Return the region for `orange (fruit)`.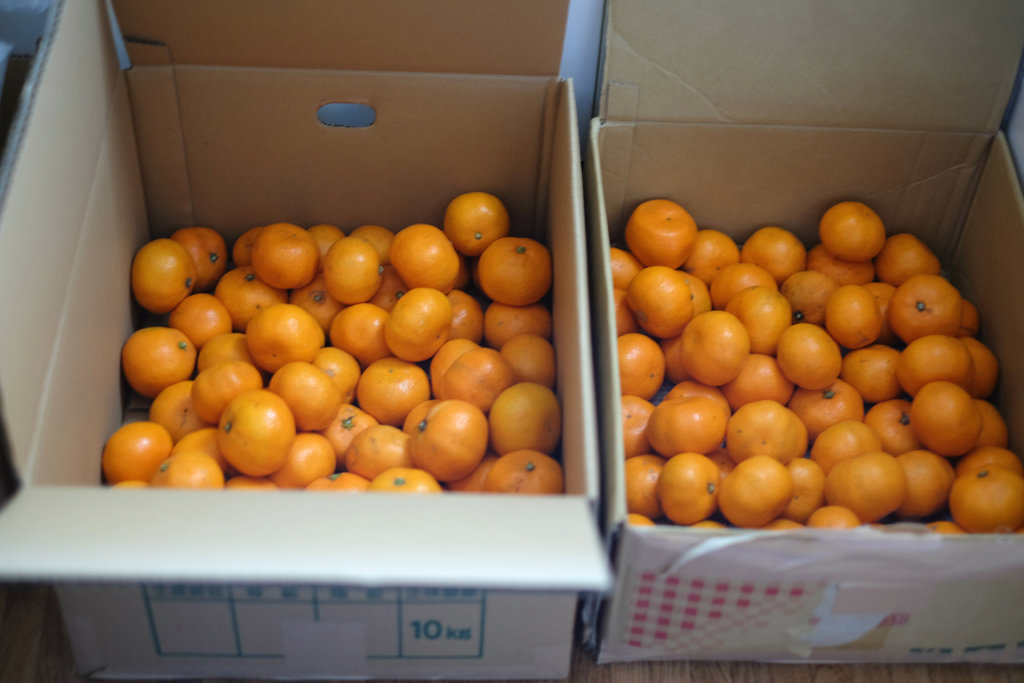
select_region(506, 340, 563, 383).
